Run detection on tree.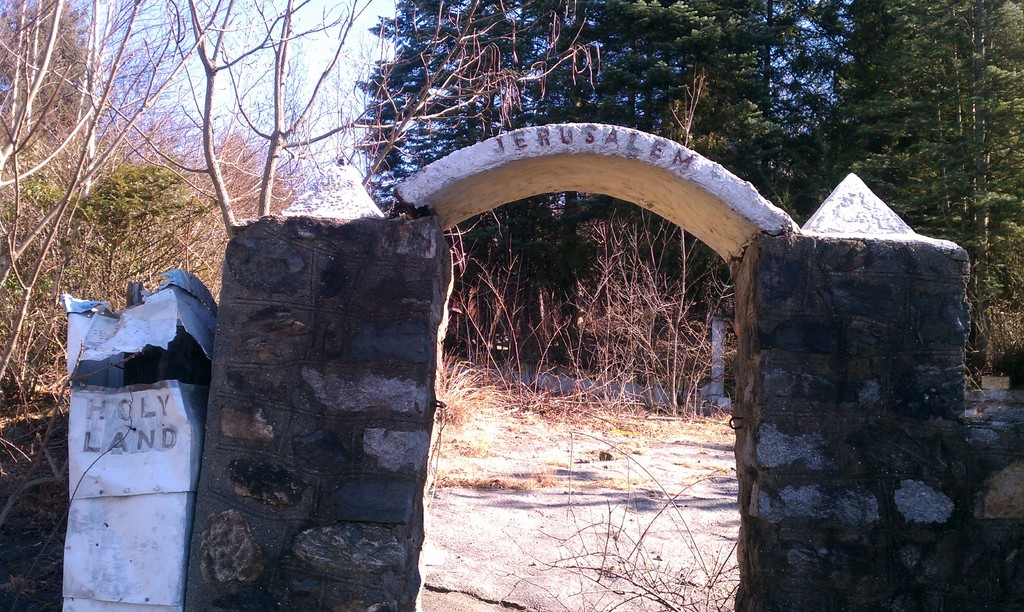
Result: locate(366, 0, 813, 309).
